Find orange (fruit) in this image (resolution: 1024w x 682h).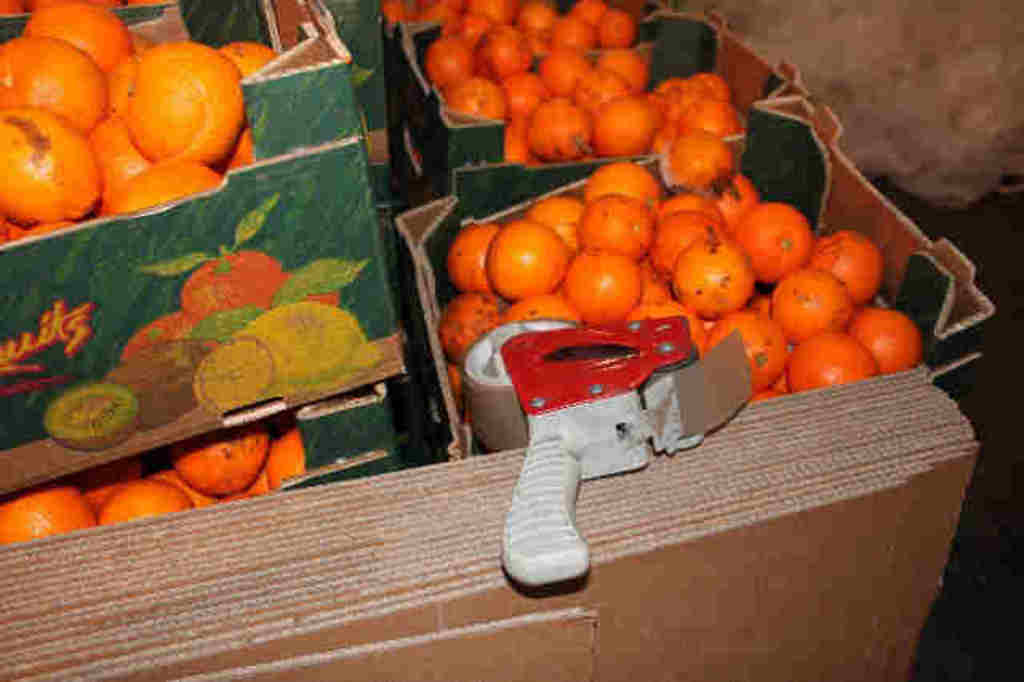
{"x1": 176, "y1": 429, "x2": 267, "y2": 514}.
